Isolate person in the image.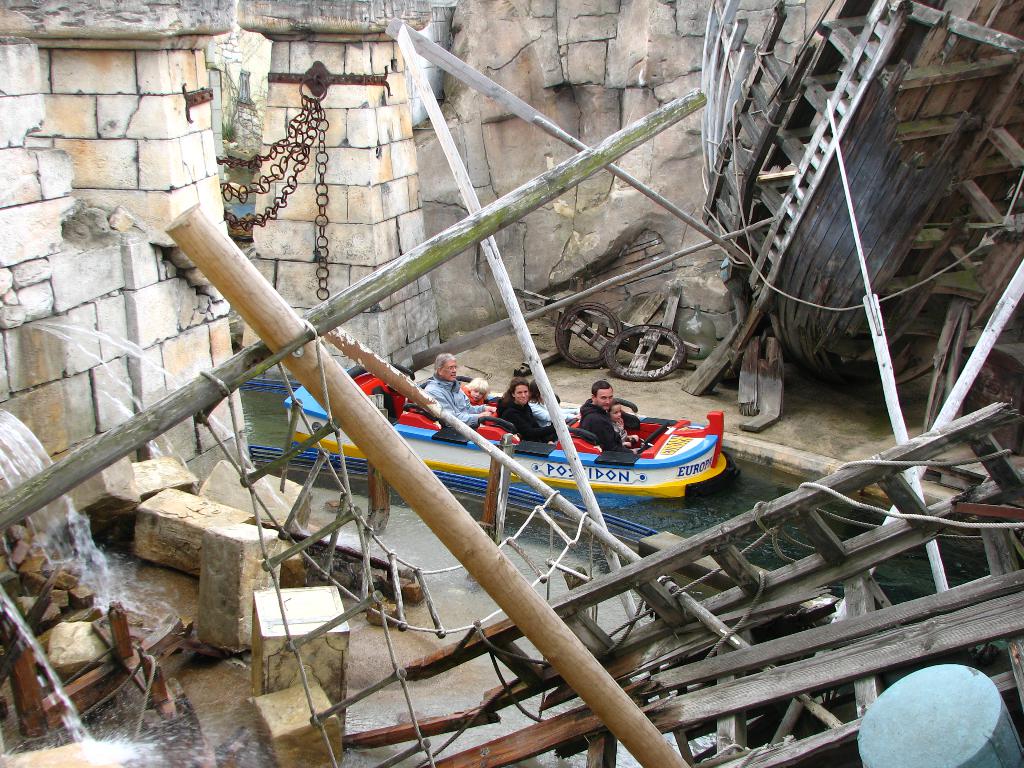
Isolated region: l=496, t=378, r=560, b=436.
